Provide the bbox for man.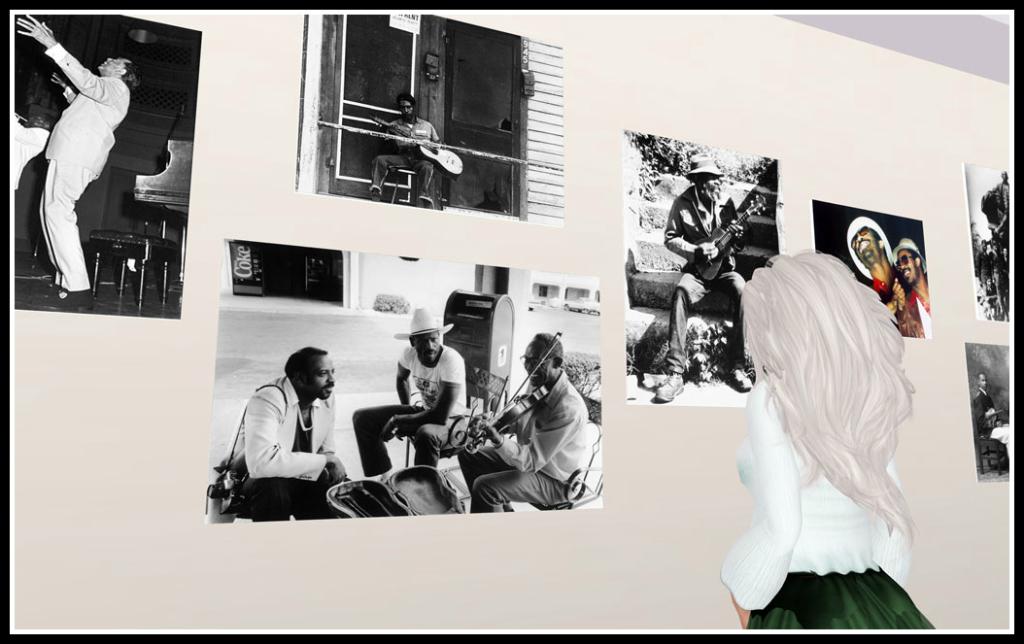
{"x1": 897, "y1": 236, "x2": 930, "y2": 339}.
